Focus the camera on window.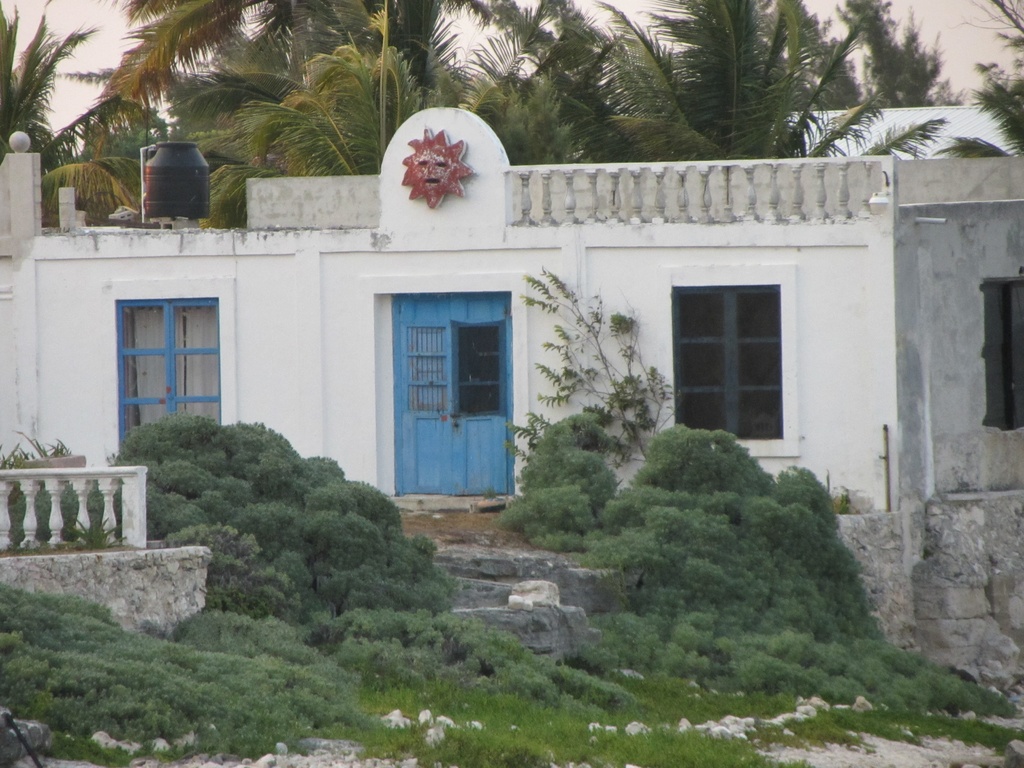
Focus region: 381, 288, 515, 504.
